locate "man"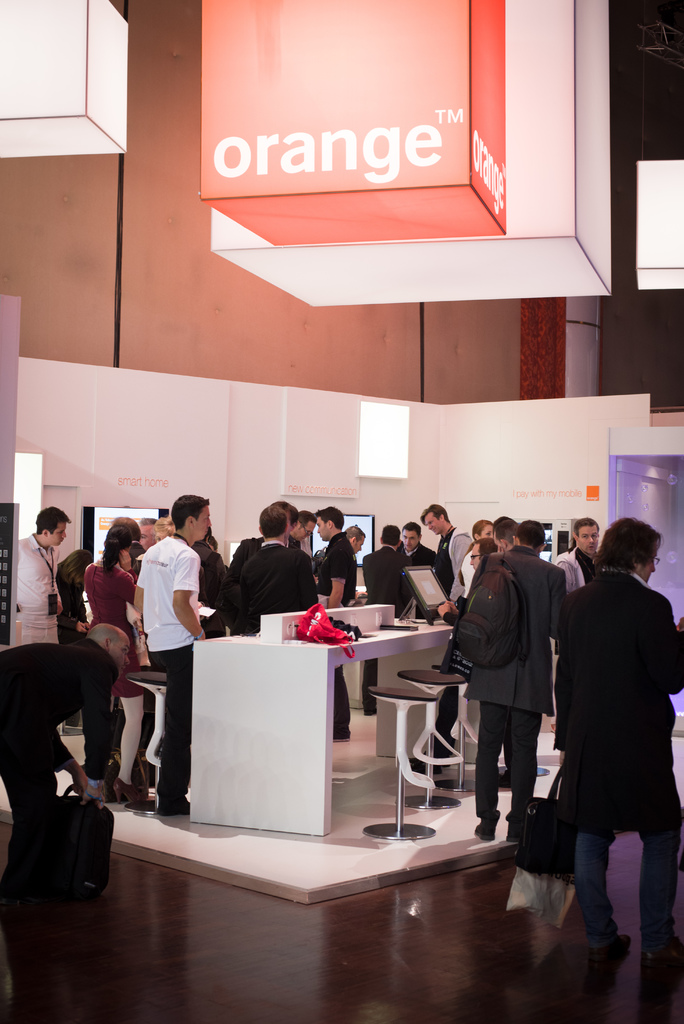
select_region(546, 513, 604, 646)
